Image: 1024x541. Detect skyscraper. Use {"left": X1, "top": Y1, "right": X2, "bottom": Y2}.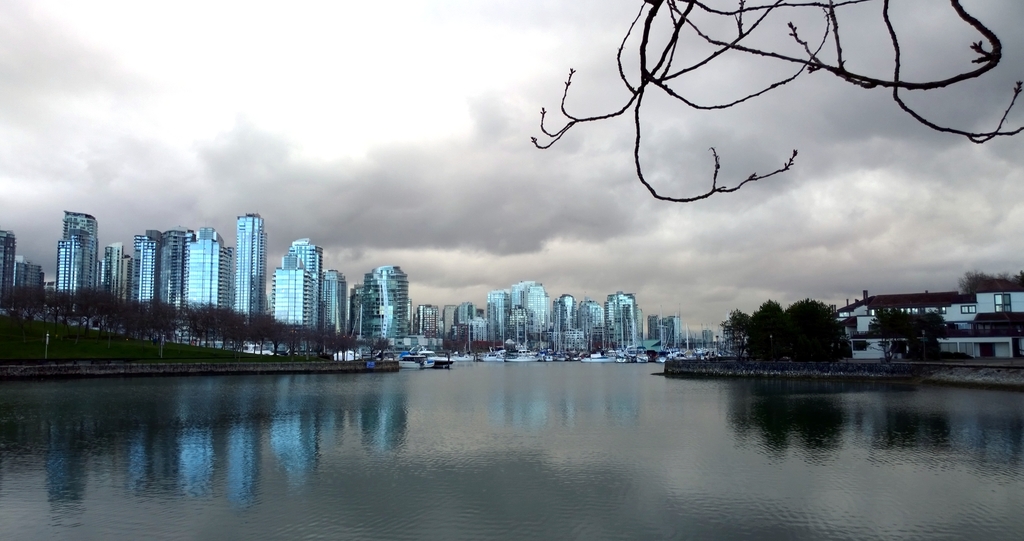
{"left": 228, "top": 211, "right": 270, "bottom": 326}.
